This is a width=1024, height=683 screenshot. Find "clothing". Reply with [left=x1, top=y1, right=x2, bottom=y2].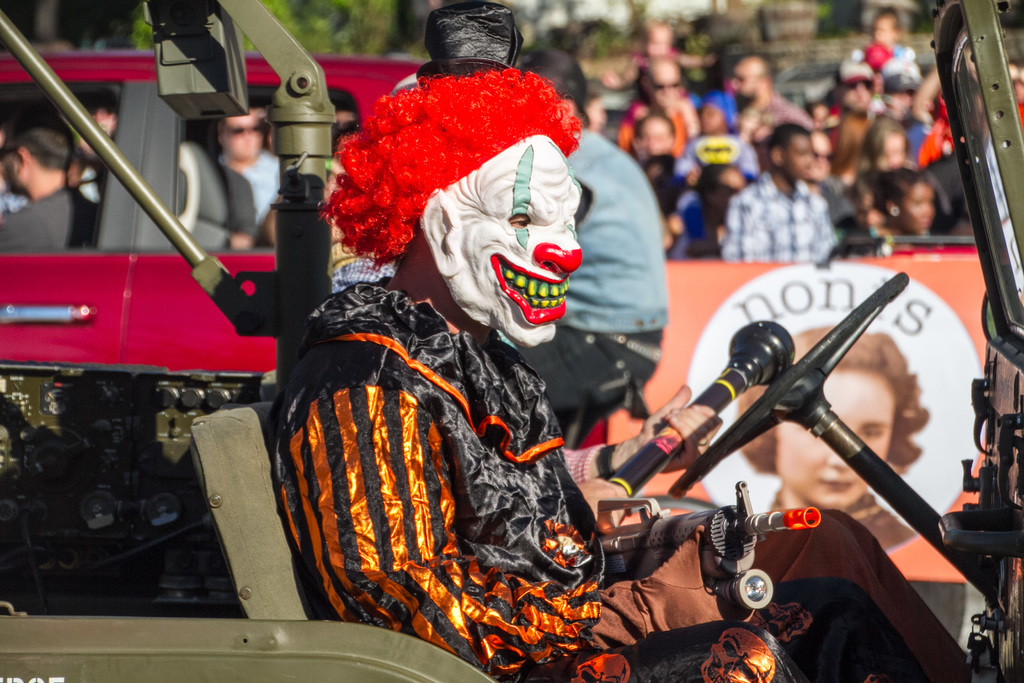
[left=0, top=183, right=108, bottom=251].
